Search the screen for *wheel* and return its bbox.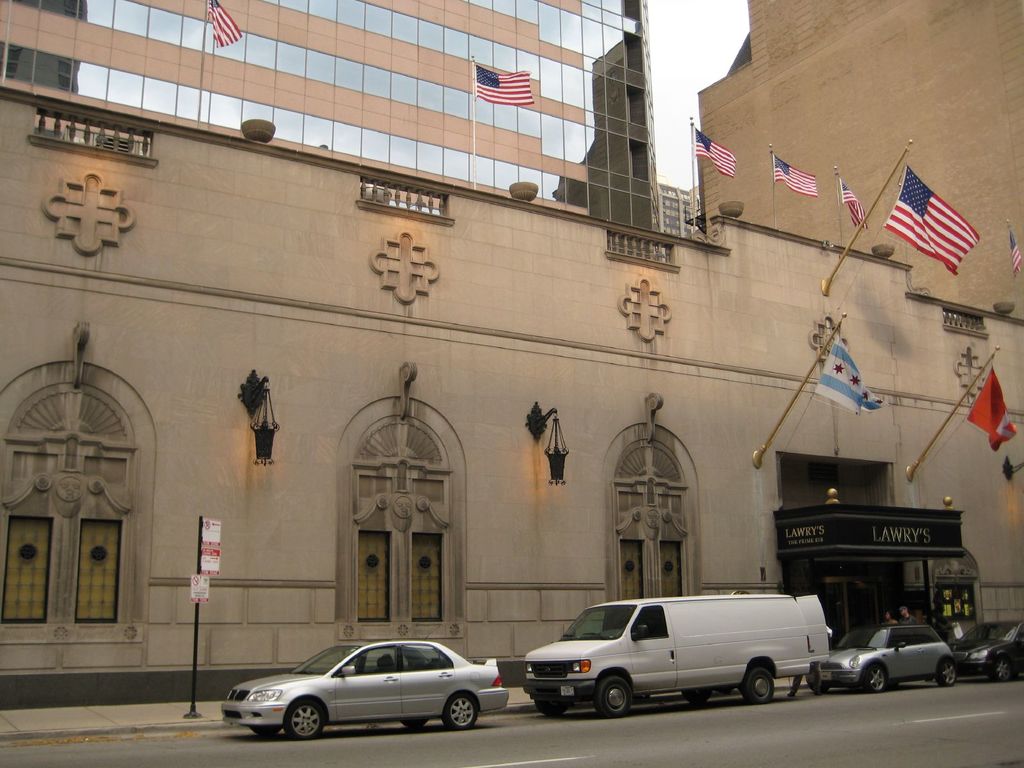
Found: rect(447, 694, 477, 732).
